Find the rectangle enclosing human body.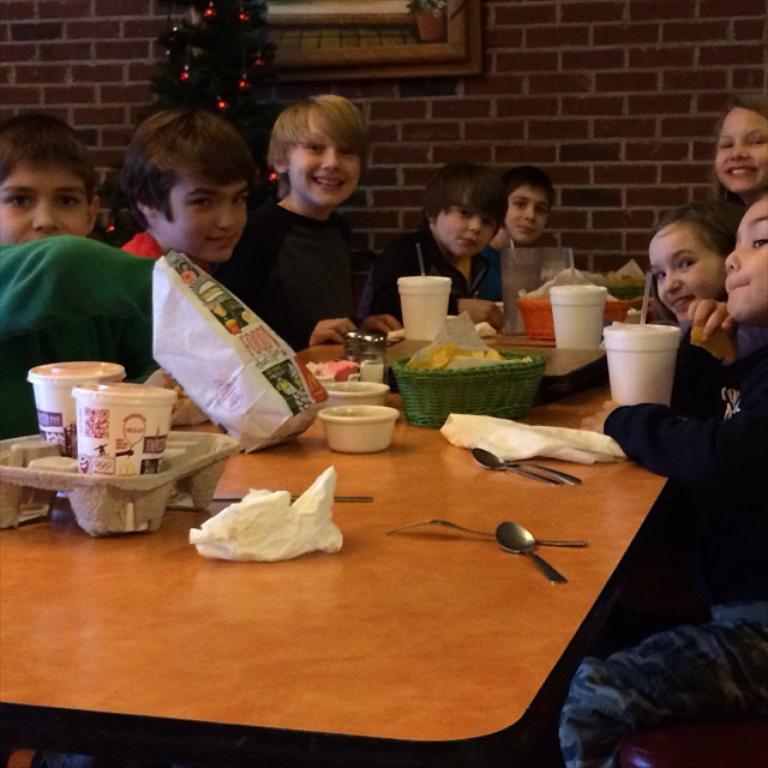
bbox=(0, 235, 166, 438).
